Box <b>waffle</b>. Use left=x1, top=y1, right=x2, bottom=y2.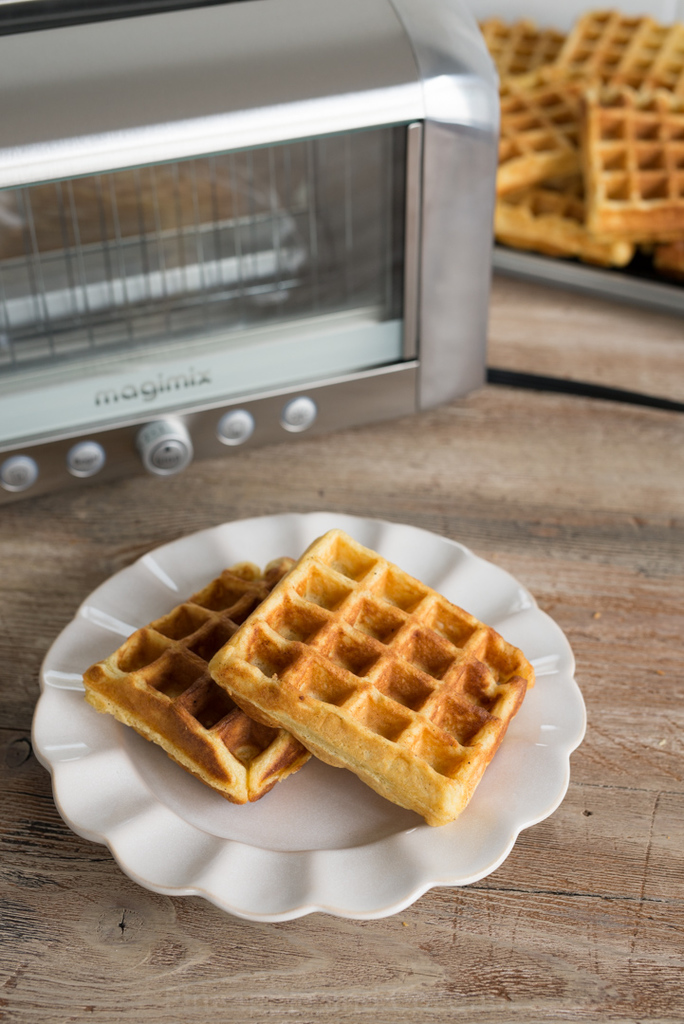
left=73, top=557, right=316, bottom=820.
